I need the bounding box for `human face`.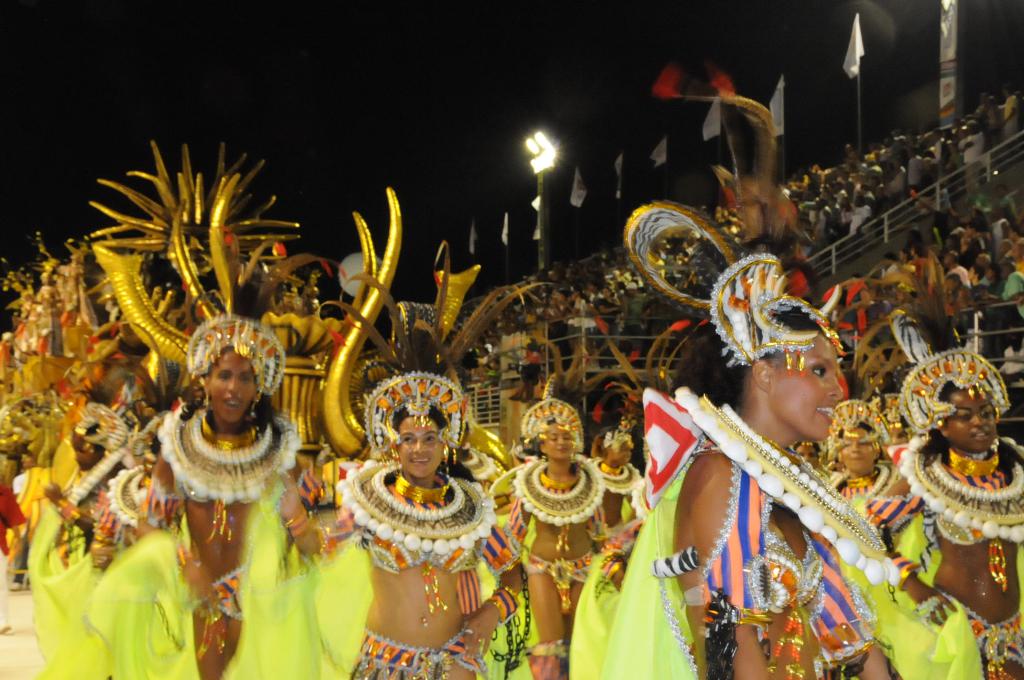
Here it is: (945,389,992,449).
